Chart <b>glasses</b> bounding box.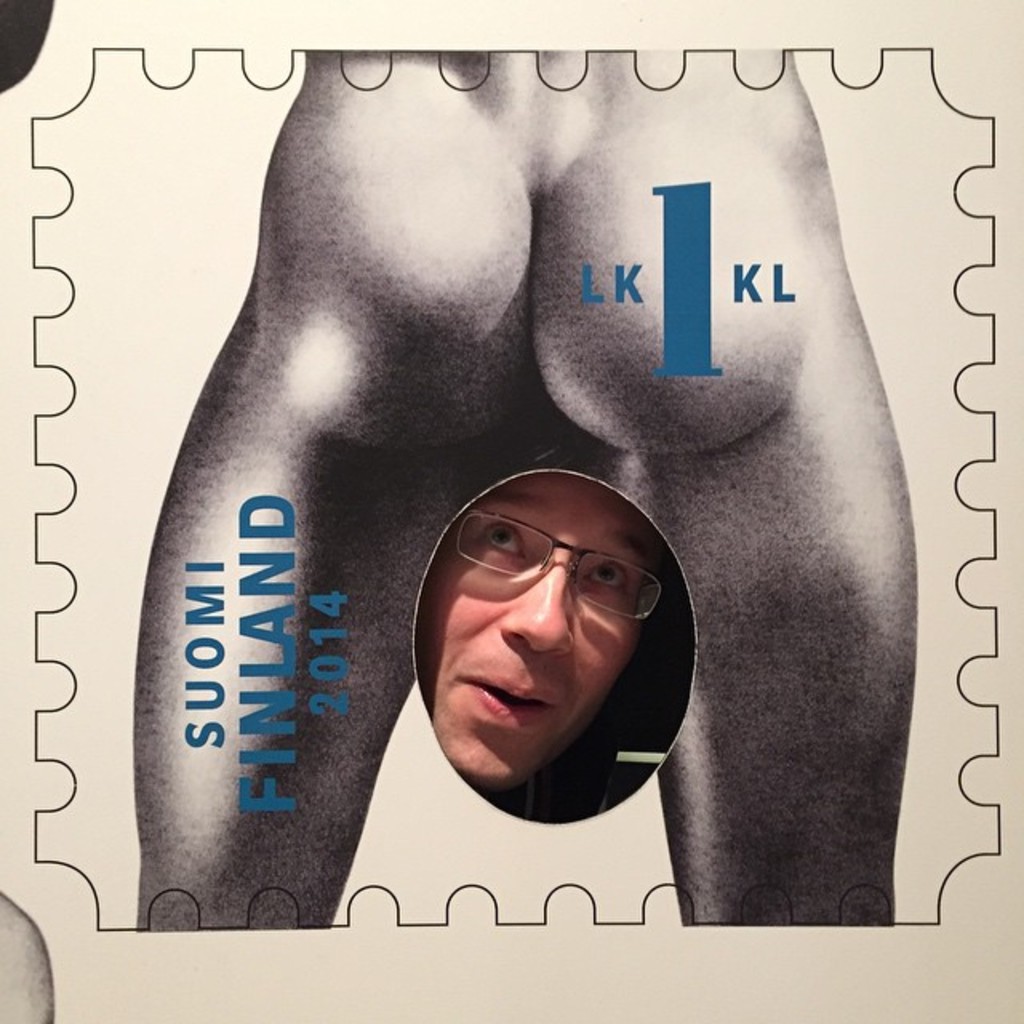
Charted: (443,525,659,638).
